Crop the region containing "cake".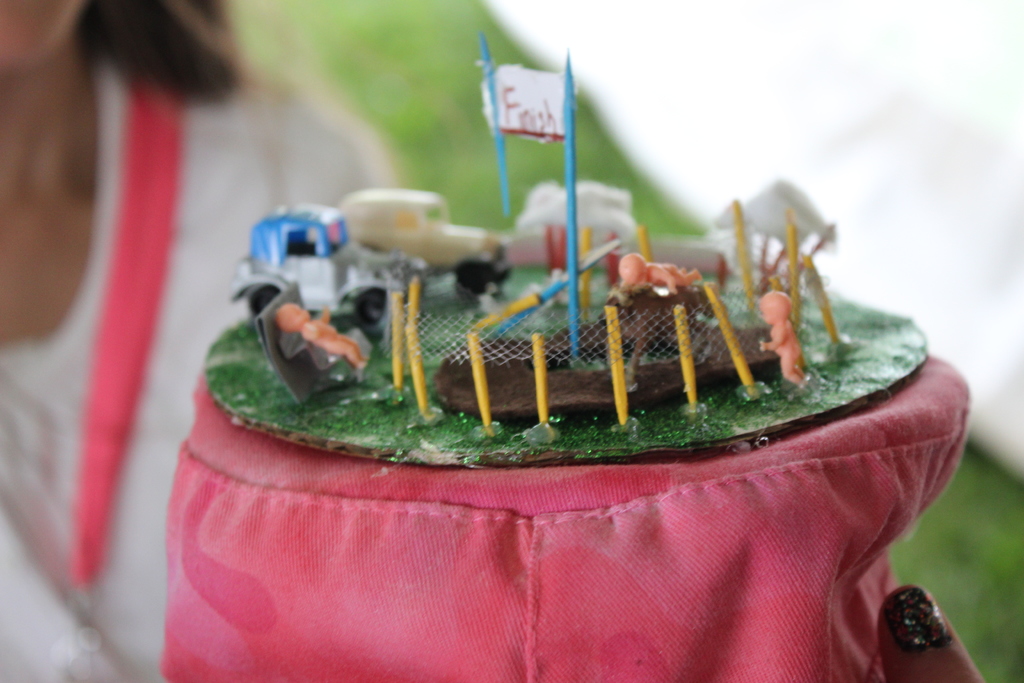
Crop region: 164/173/971/682.
